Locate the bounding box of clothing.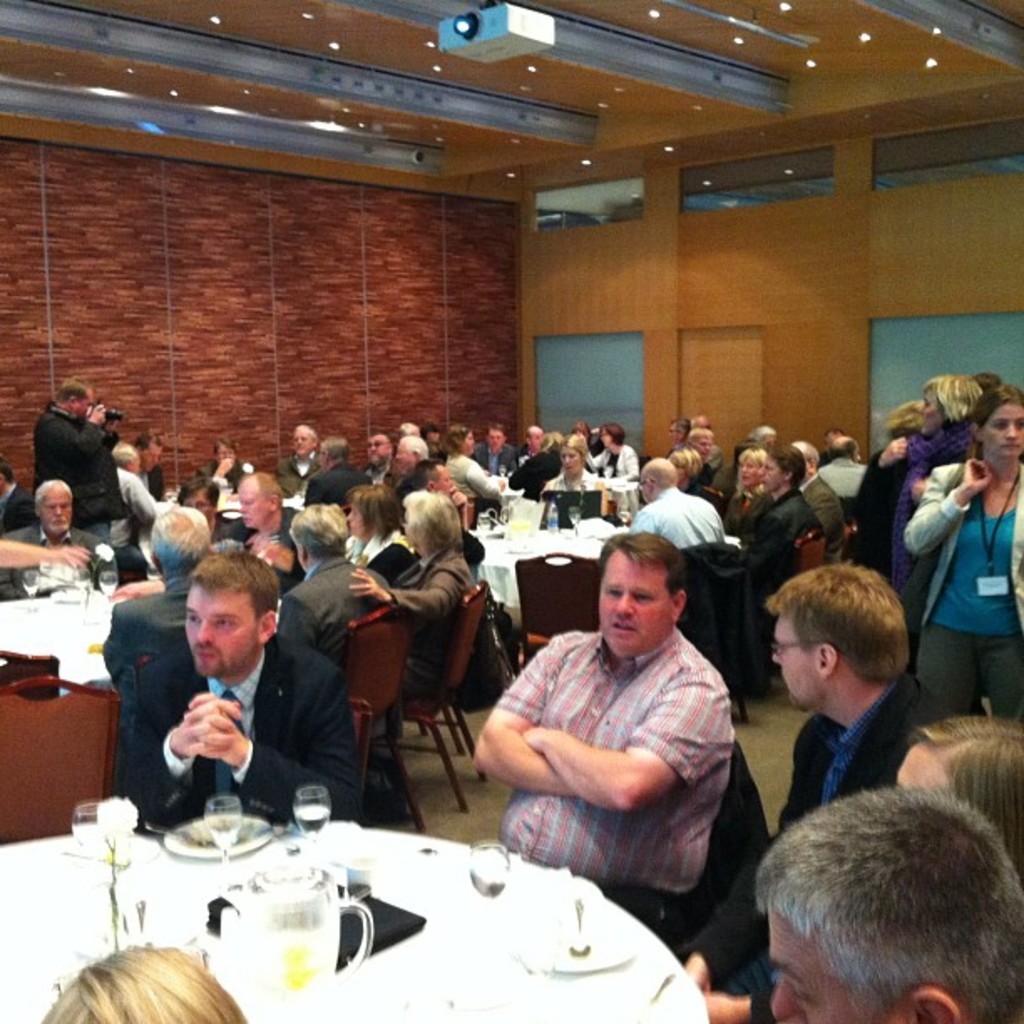
Bounding box: l=907, t=457, r=1022, b=718.
